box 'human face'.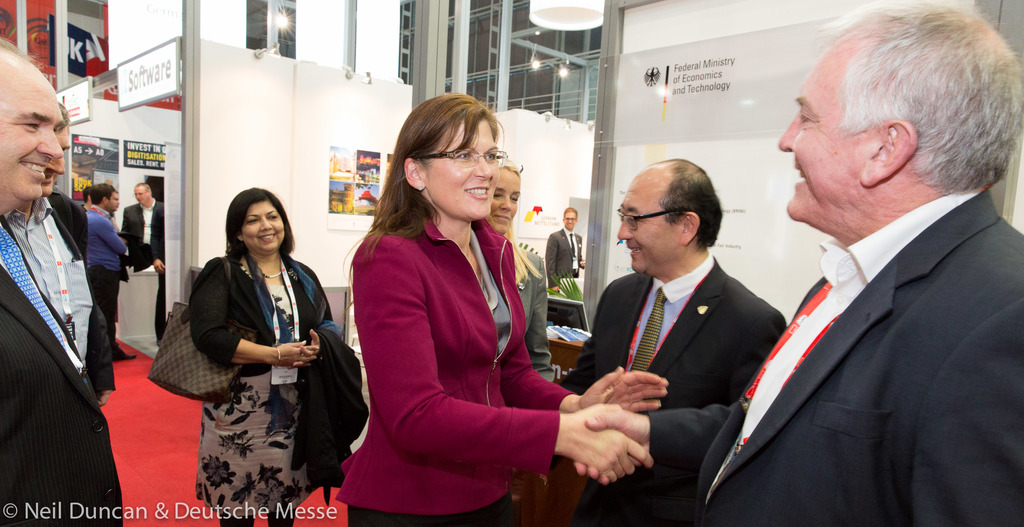
crop(615, 179, 678, 274).
